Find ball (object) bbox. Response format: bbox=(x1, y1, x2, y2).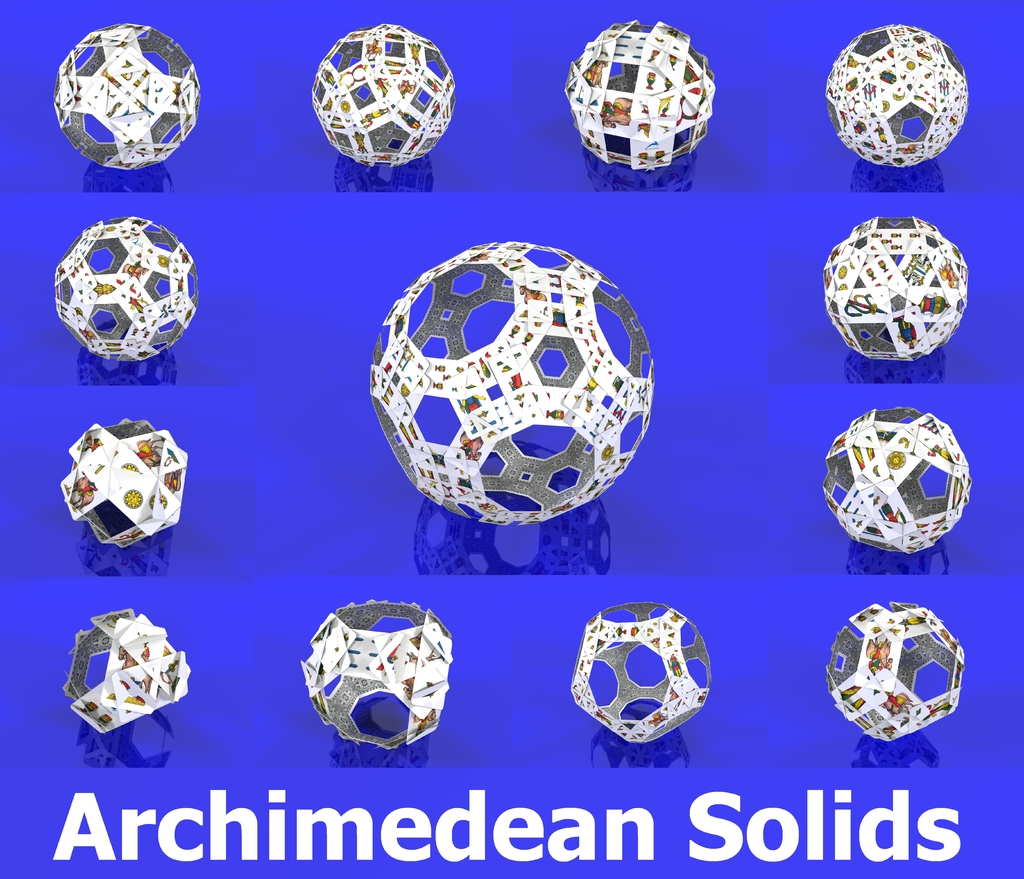
bbox=(568, 17, 714, 171).
